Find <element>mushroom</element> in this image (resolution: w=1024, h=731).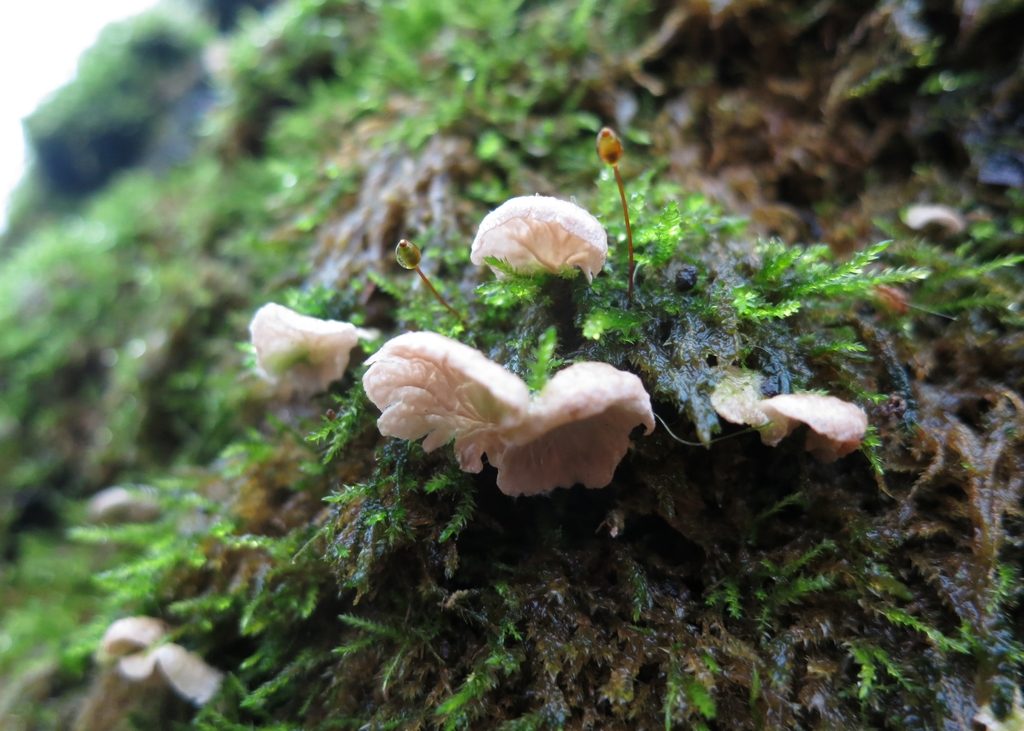
x1=362 y1=333 x2=656 y2=499.
